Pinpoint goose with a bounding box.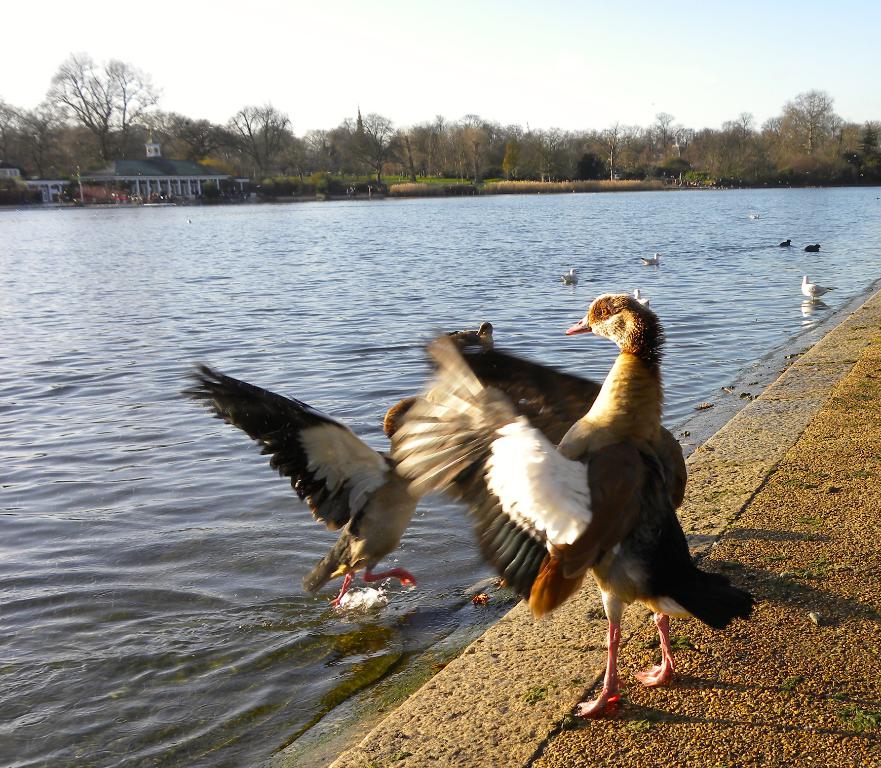
bbox(798, 274, 835, 303).
